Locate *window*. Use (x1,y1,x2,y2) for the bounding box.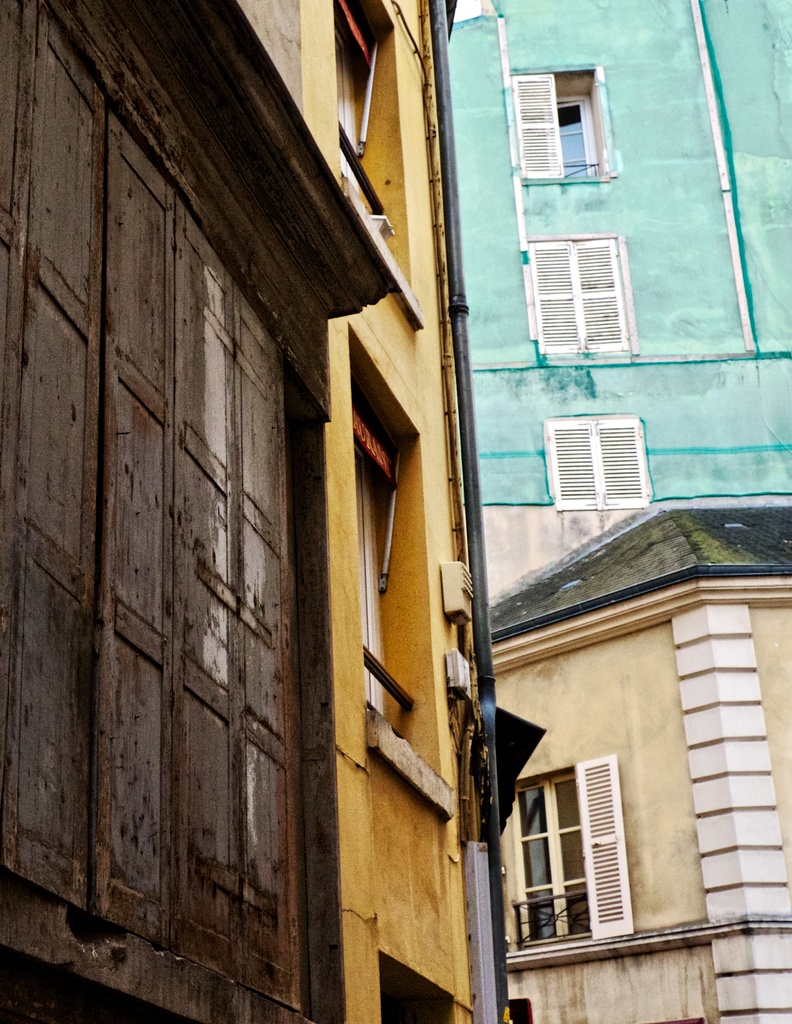
(511,60,615,186).
